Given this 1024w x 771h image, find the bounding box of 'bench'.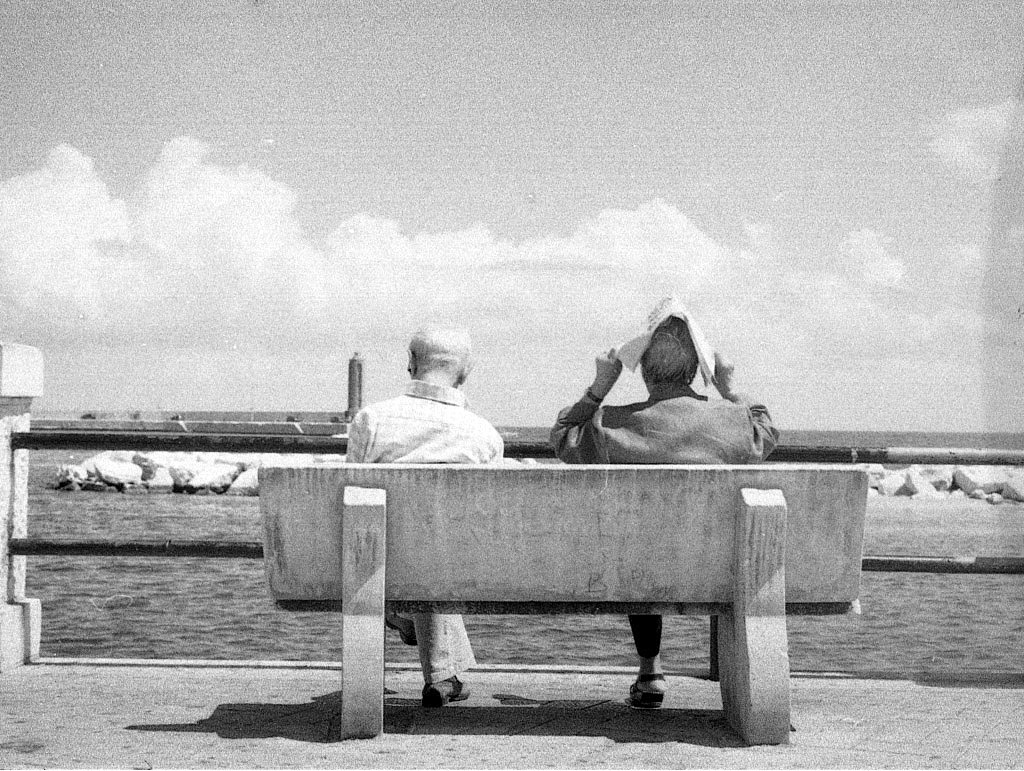
bbox=(289, 438, 850, 768).
